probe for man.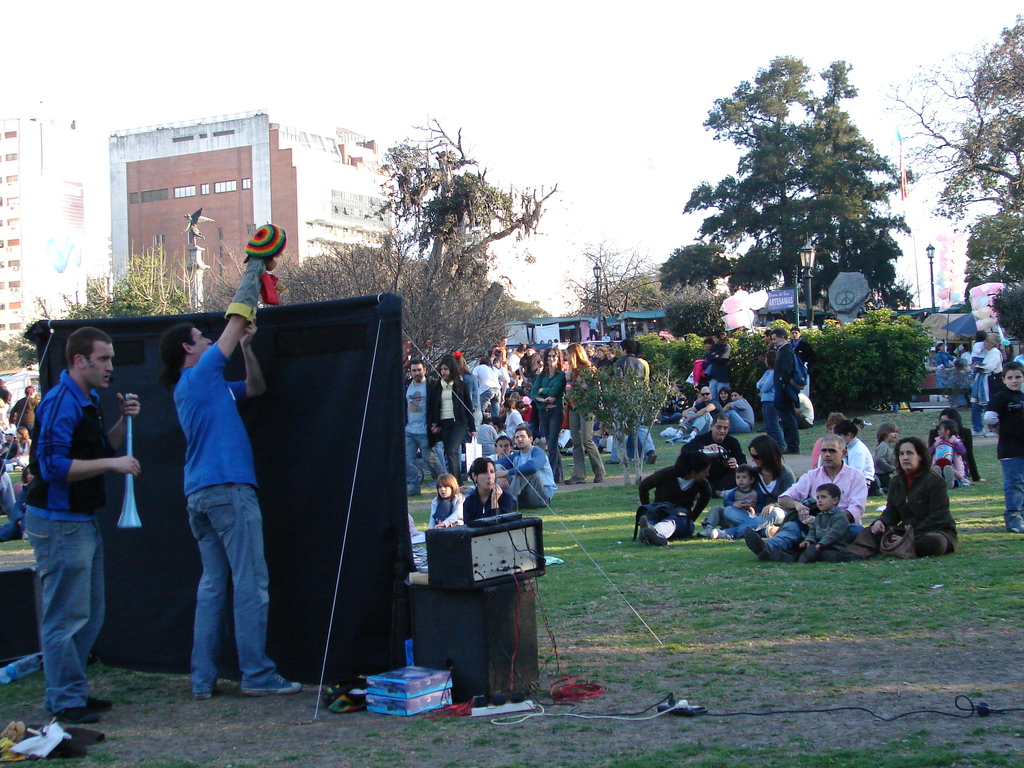
Probe result: [742,433,867,561].
